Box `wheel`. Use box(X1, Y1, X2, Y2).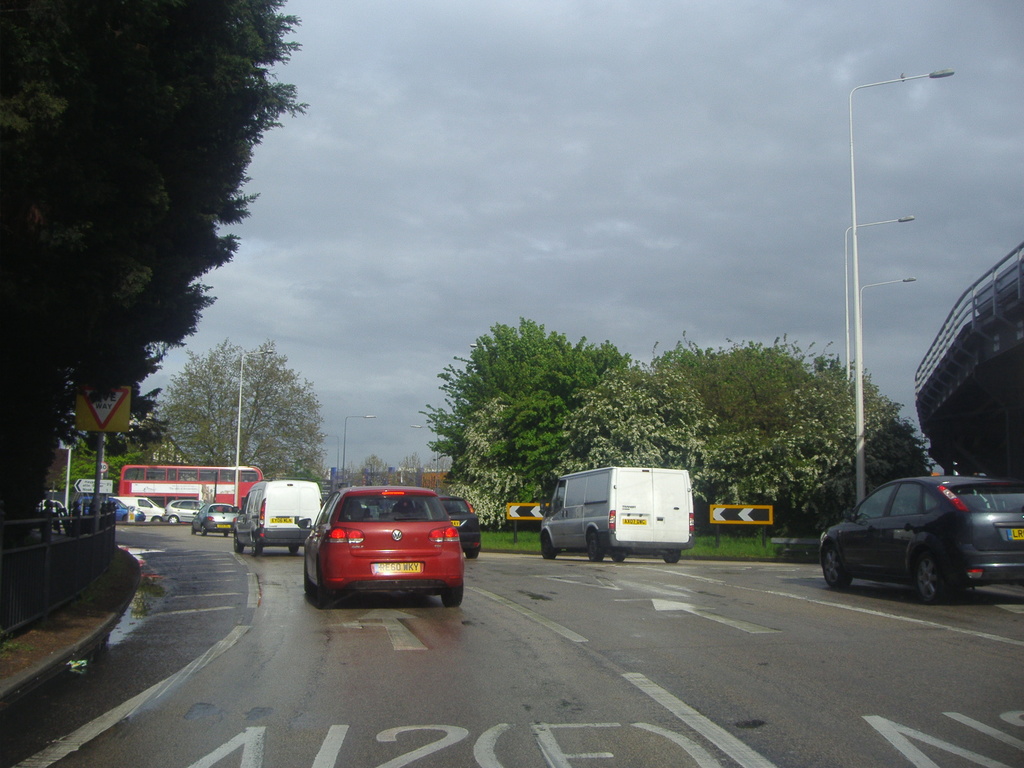
box(665, 555, 678, 564).
